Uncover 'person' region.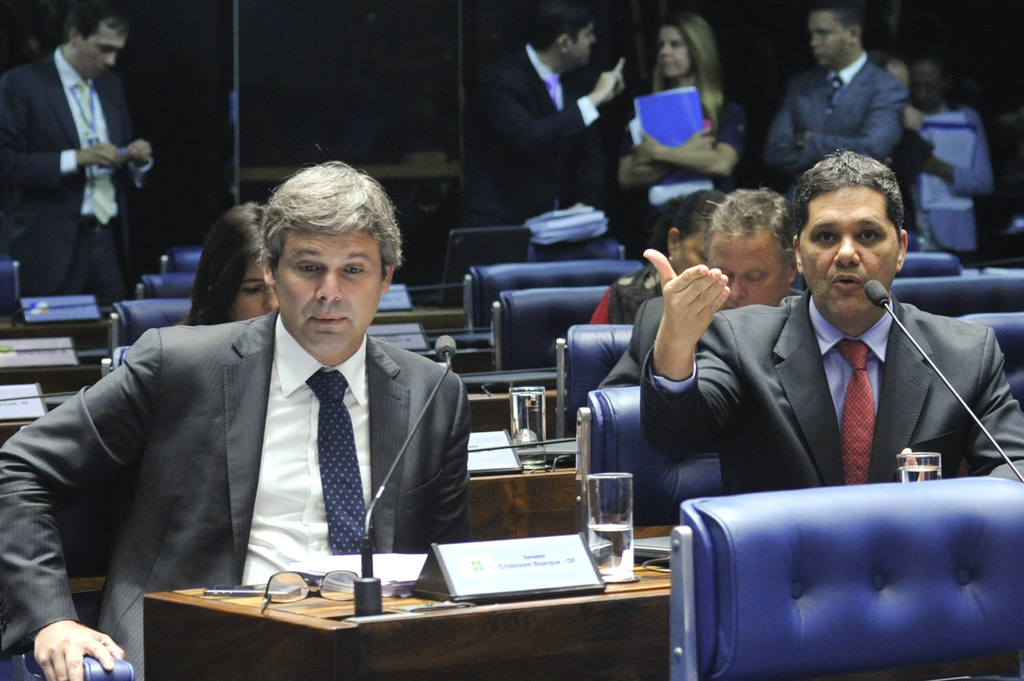
Uncovered: detection(760, 0, 902, 206).
